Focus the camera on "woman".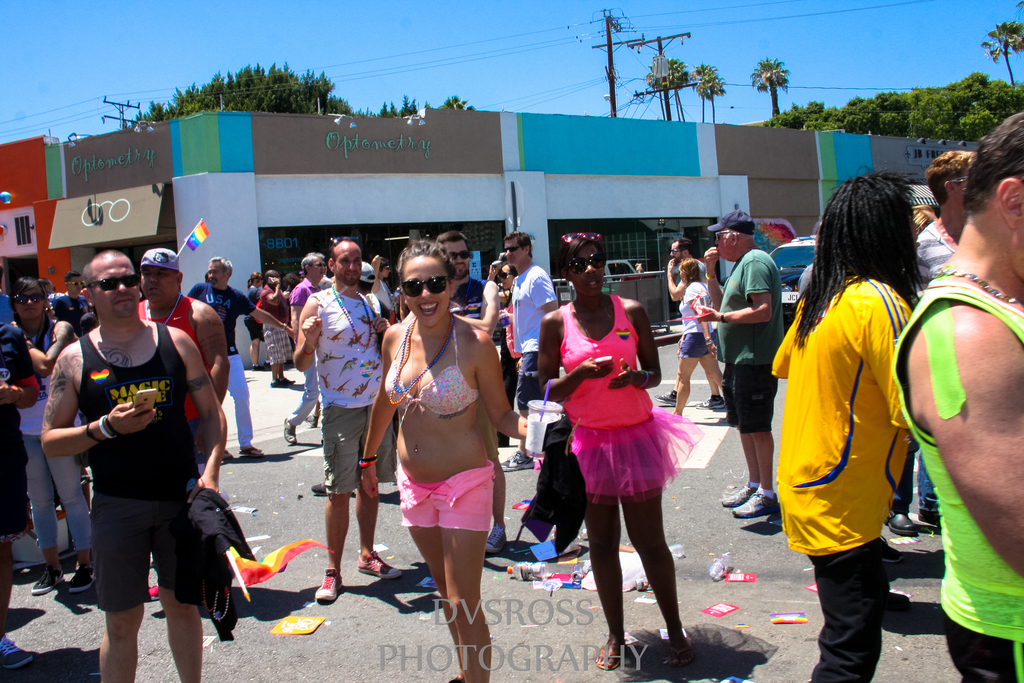
Focus region: <box>486,259,521,447</box>.
